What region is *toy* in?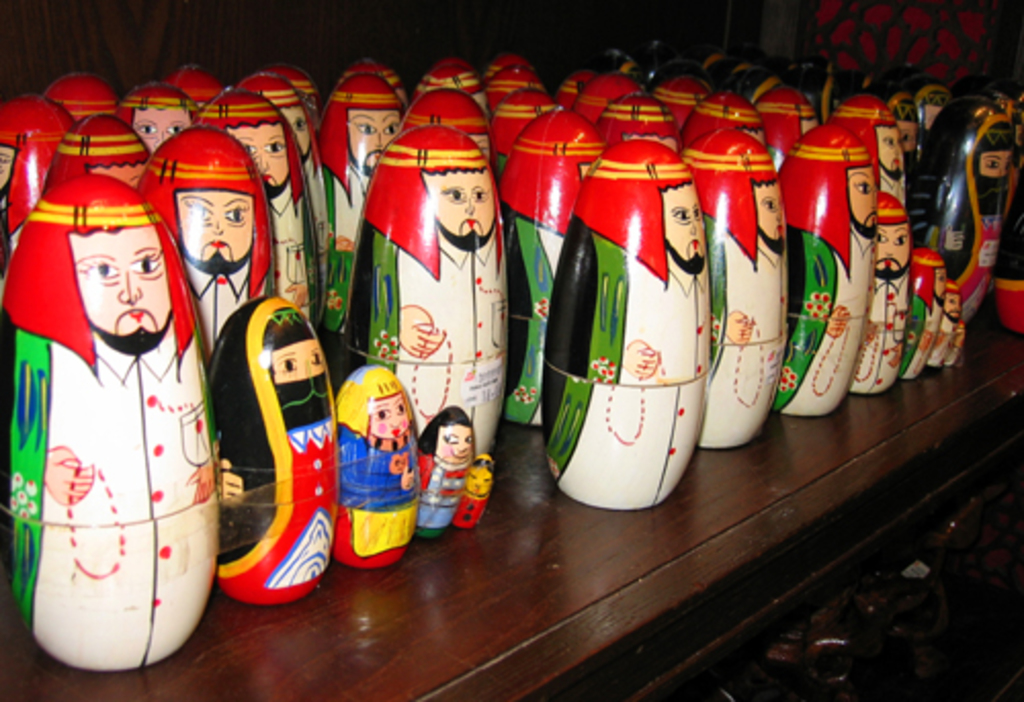
l=139, t=125, r=281, b=364.
